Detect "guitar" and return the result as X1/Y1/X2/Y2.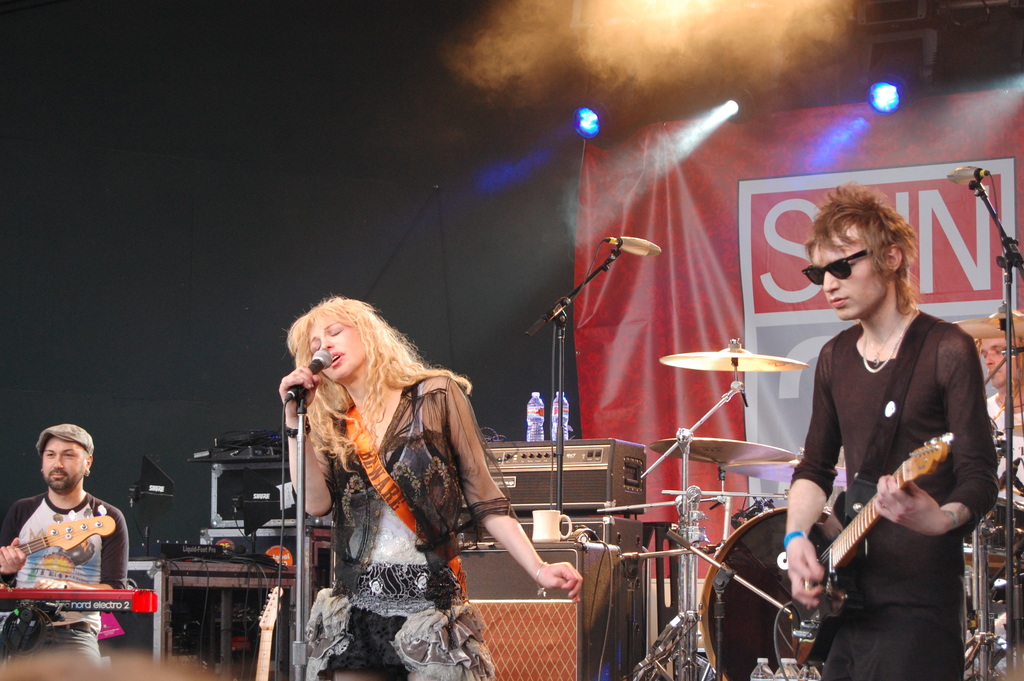
797/431/943/653.
